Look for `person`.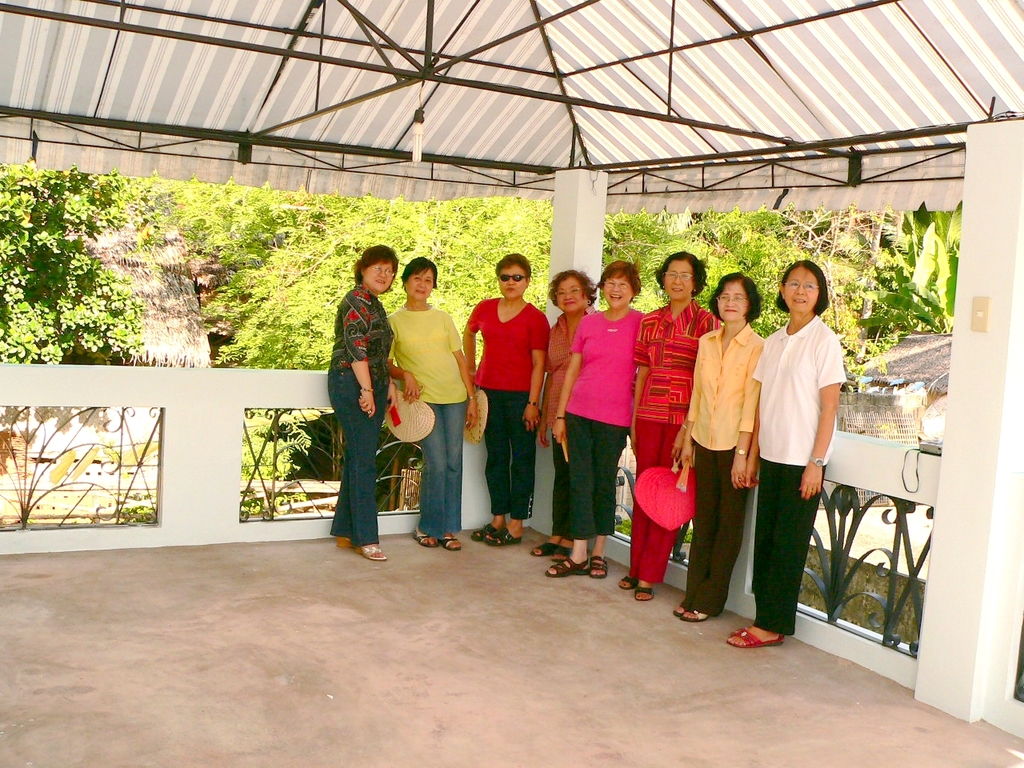
Found: region(630, 248, 726, 600).
